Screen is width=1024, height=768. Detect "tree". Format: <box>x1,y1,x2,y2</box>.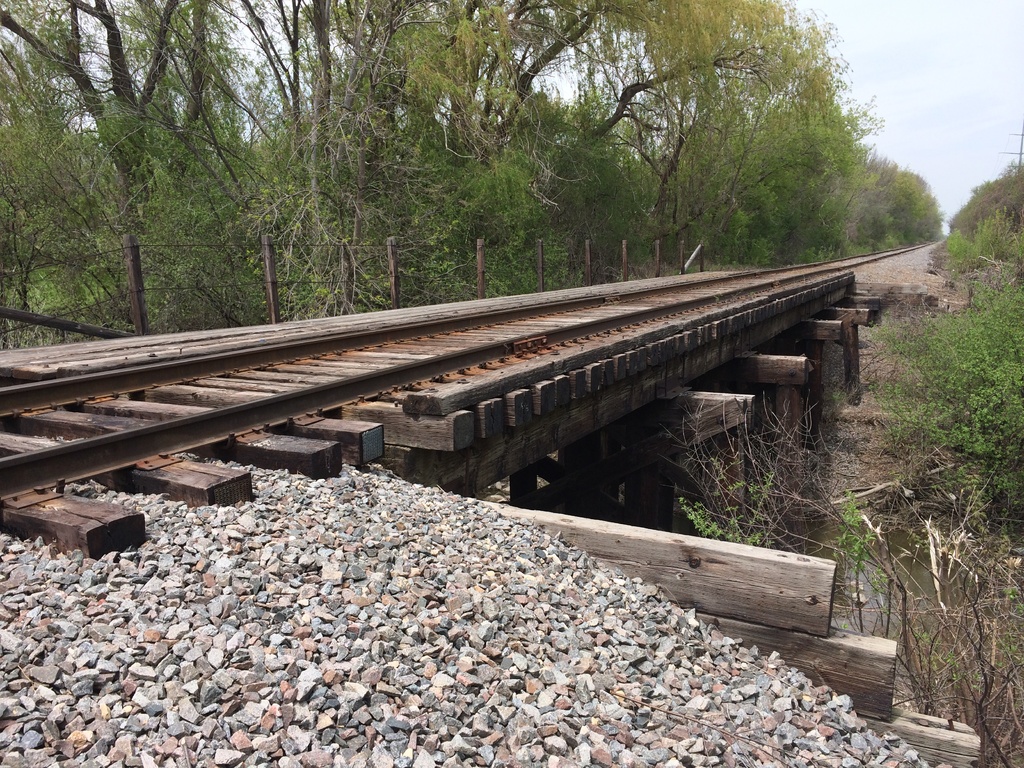
<box>953,161,1023,252</box>.
